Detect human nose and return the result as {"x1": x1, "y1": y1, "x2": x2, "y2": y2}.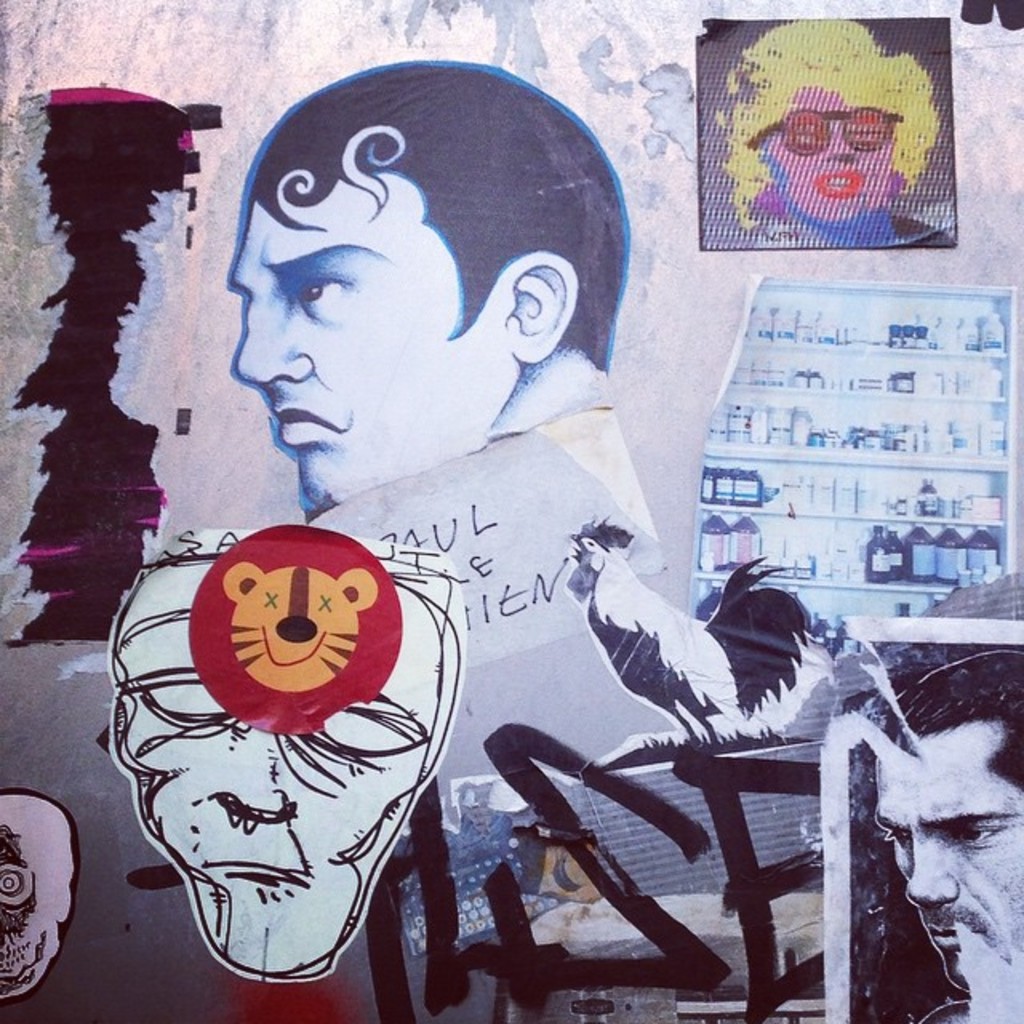
{"x1": 232, "y1": 291, "x2": 306, "y2": 387}.
